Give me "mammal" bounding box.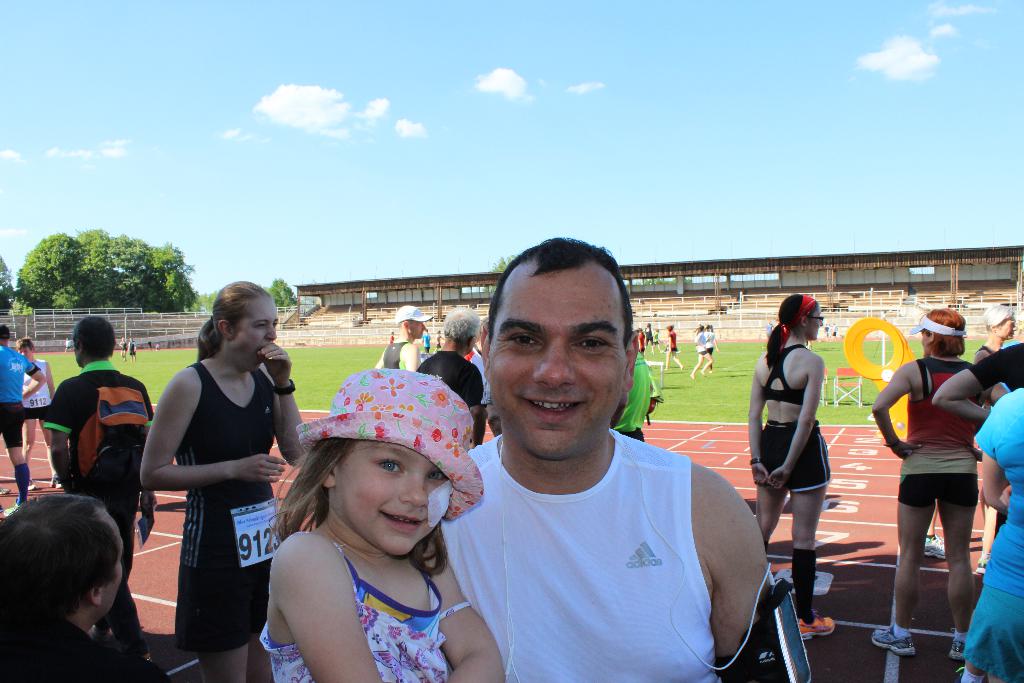
[left=390, top=331, right=394, bottom=342].
